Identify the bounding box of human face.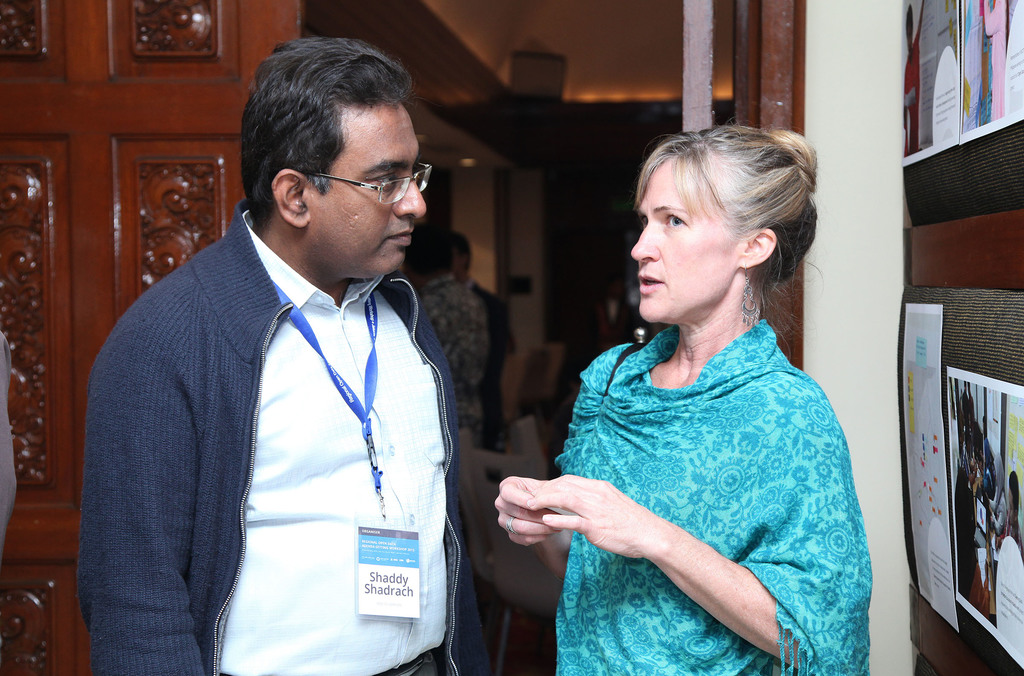
<region>305, 101, 430, 280</region>.
